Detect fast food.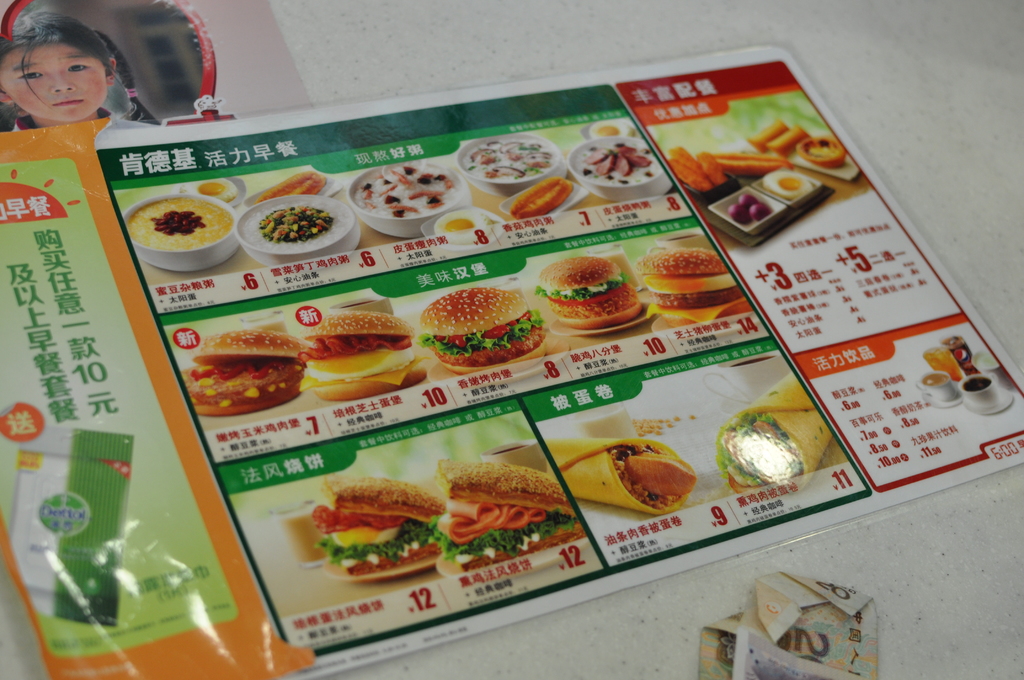
Detected at [299,311,422,400].
